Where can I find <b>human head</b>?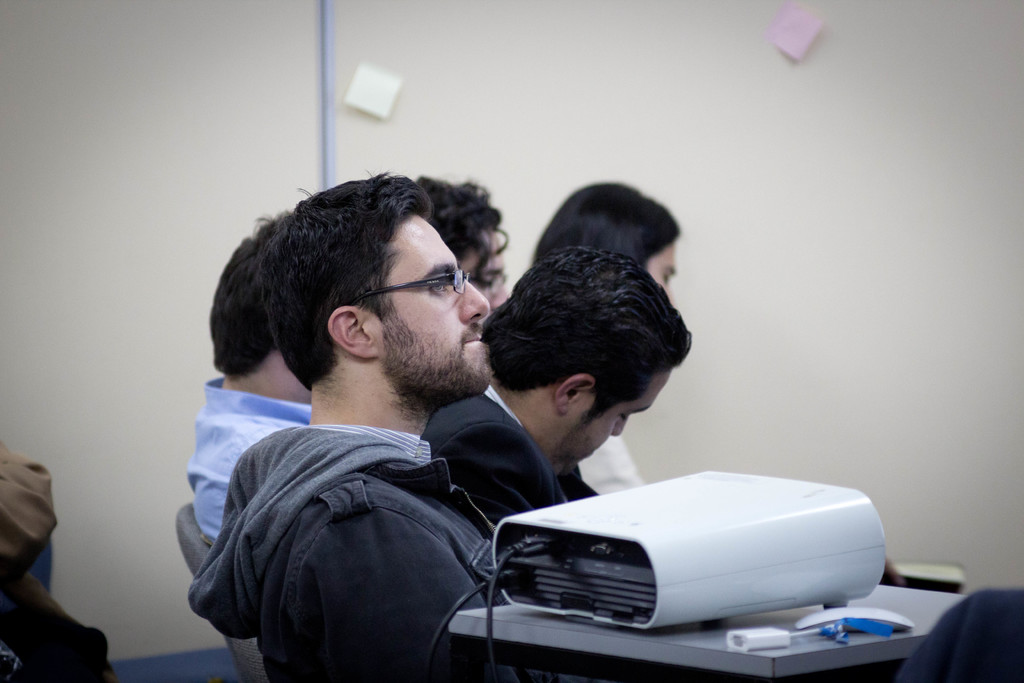
You can find it at (left=419, top=178, right=511, bottom=307).
